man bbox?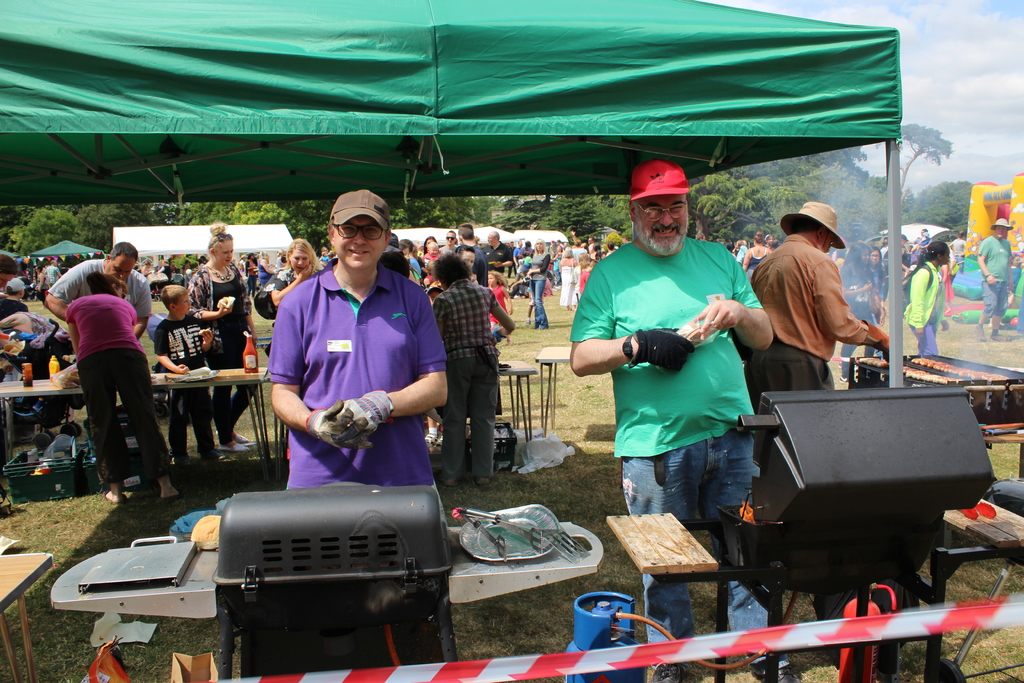
box(746, 201, 890, 411)
